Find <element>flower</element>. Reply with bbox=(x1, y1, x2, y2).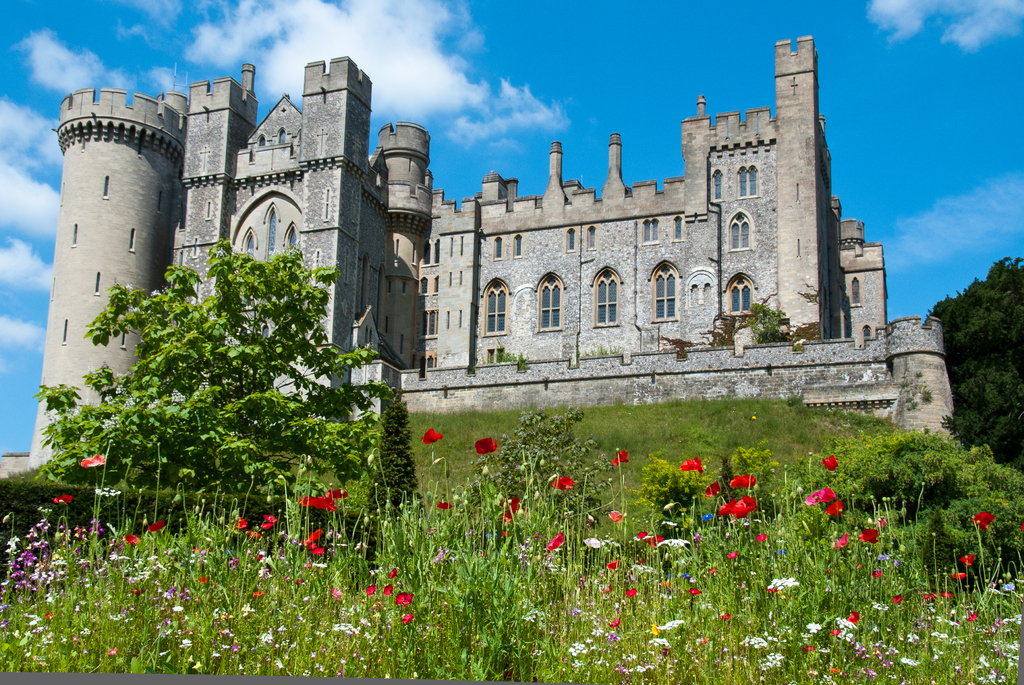
bbox=(719, 613, 726, 622).
